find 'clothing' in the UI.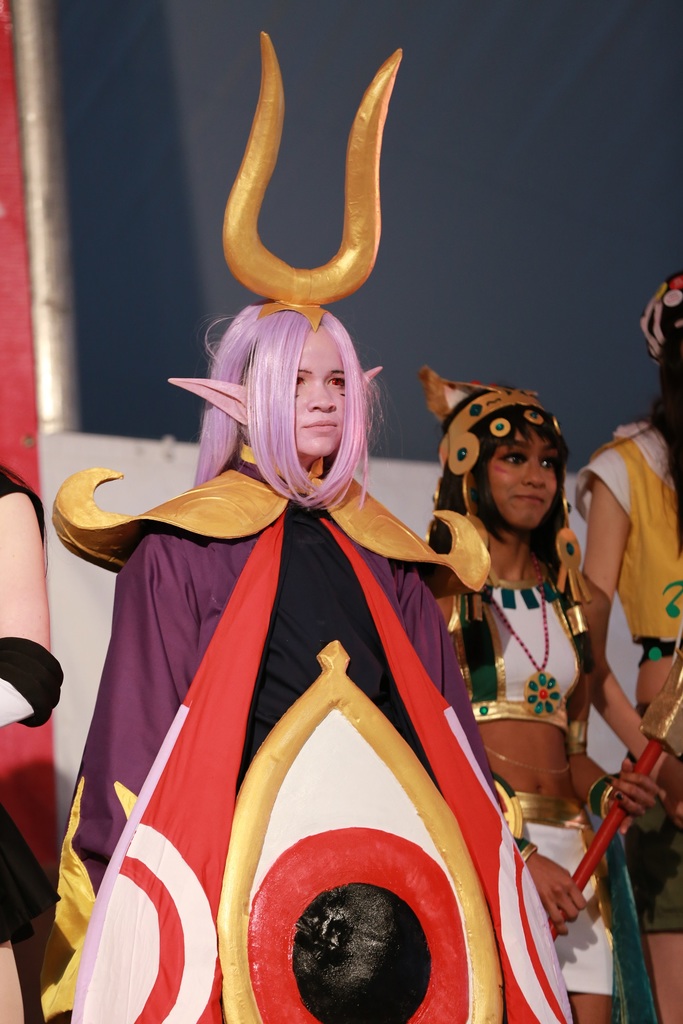
UI element at (left=40, top=456, right=570, bottom=1023).
